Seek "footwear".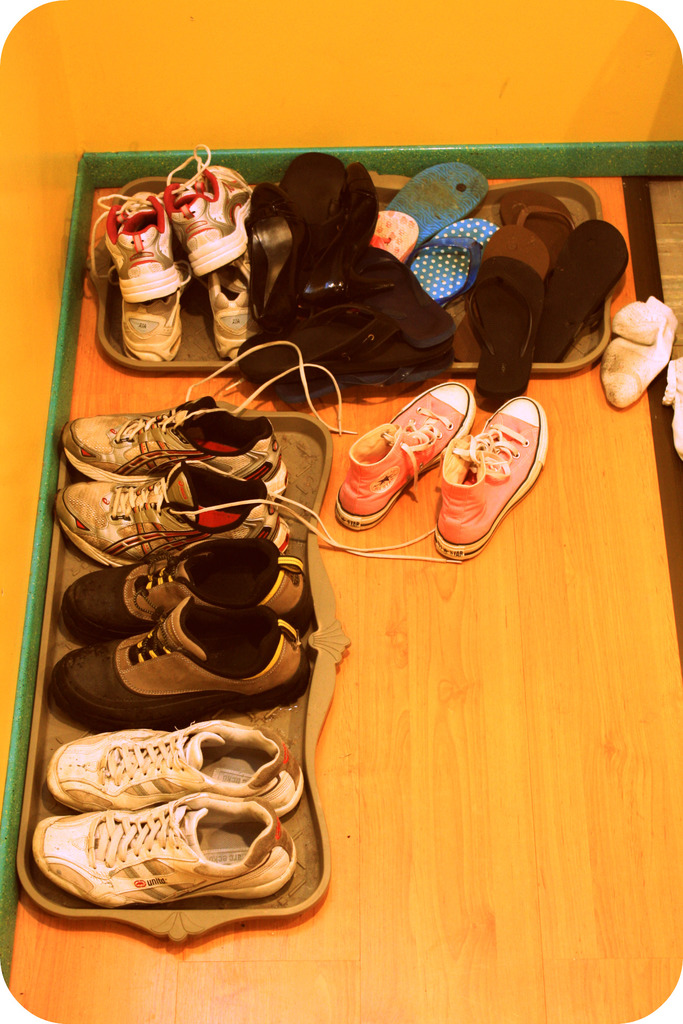
detection(372, 211, 421, 264).
